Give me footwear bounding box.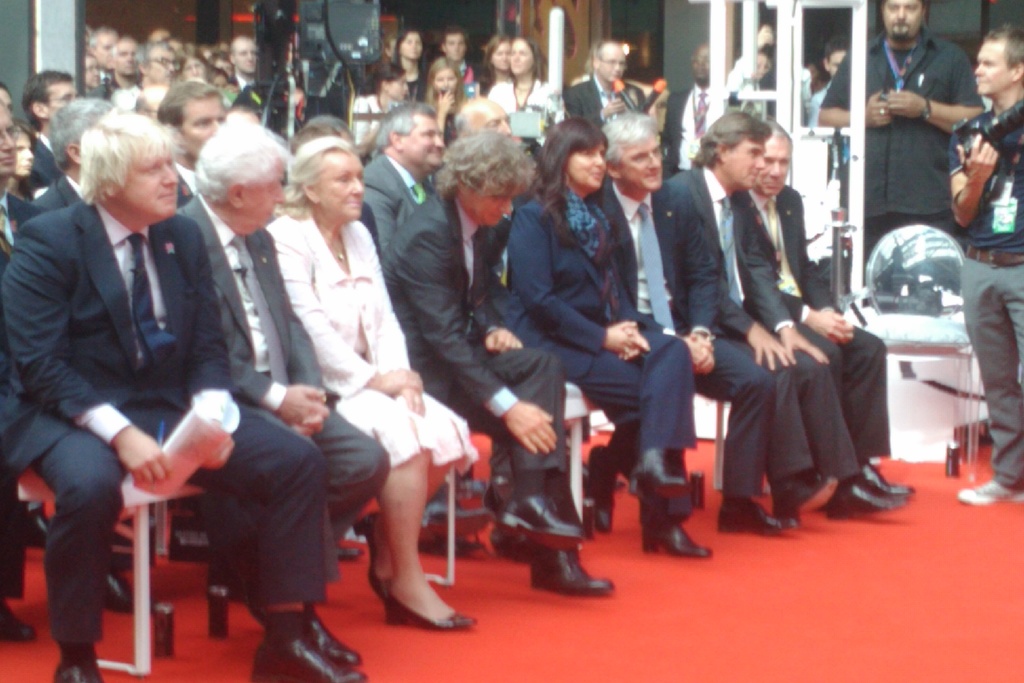
[957, 477, 1023, 506].
